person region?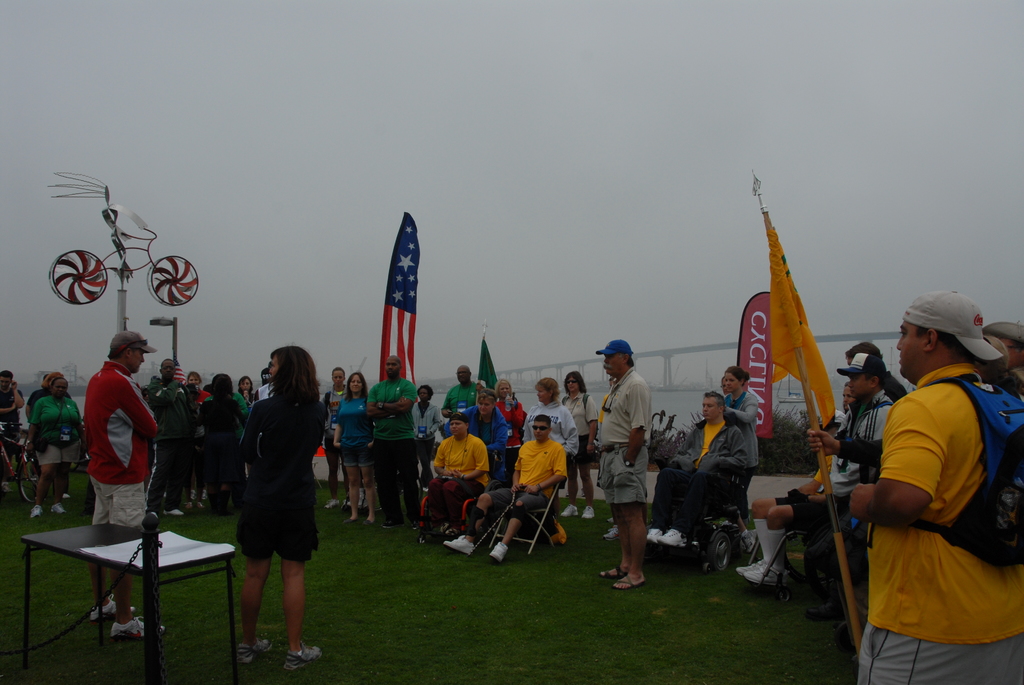
{"x1": 650, "y1": 393, "x2": 750, "y2": 547}
